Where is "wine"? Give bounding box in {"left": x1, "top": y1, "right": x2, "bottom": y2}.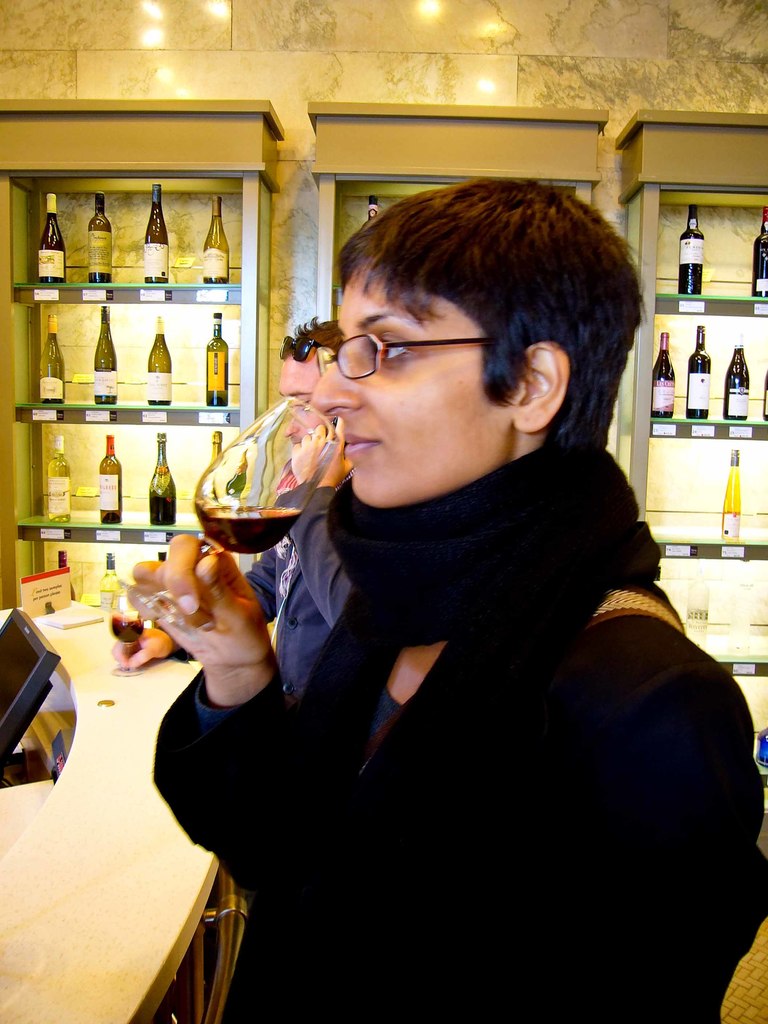
{"left": 370, "top": 197, "right": 377, "bottom": 220}.
